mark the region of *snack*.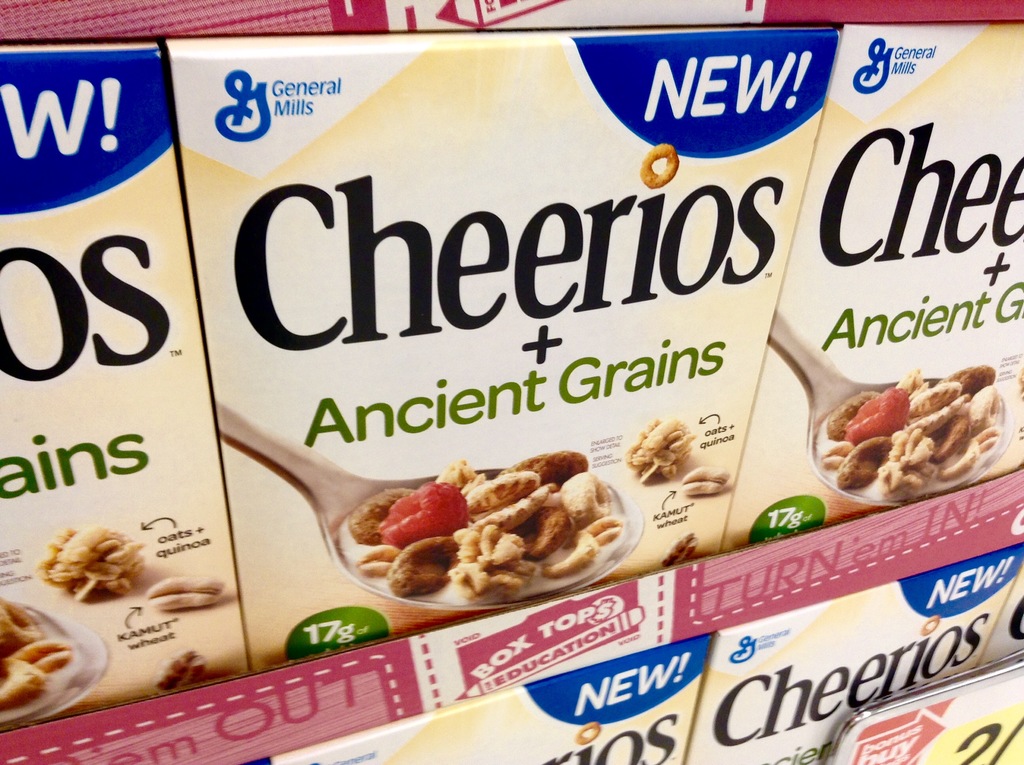
Region: [x1=0, y1=601, x2=79, y2=734].
